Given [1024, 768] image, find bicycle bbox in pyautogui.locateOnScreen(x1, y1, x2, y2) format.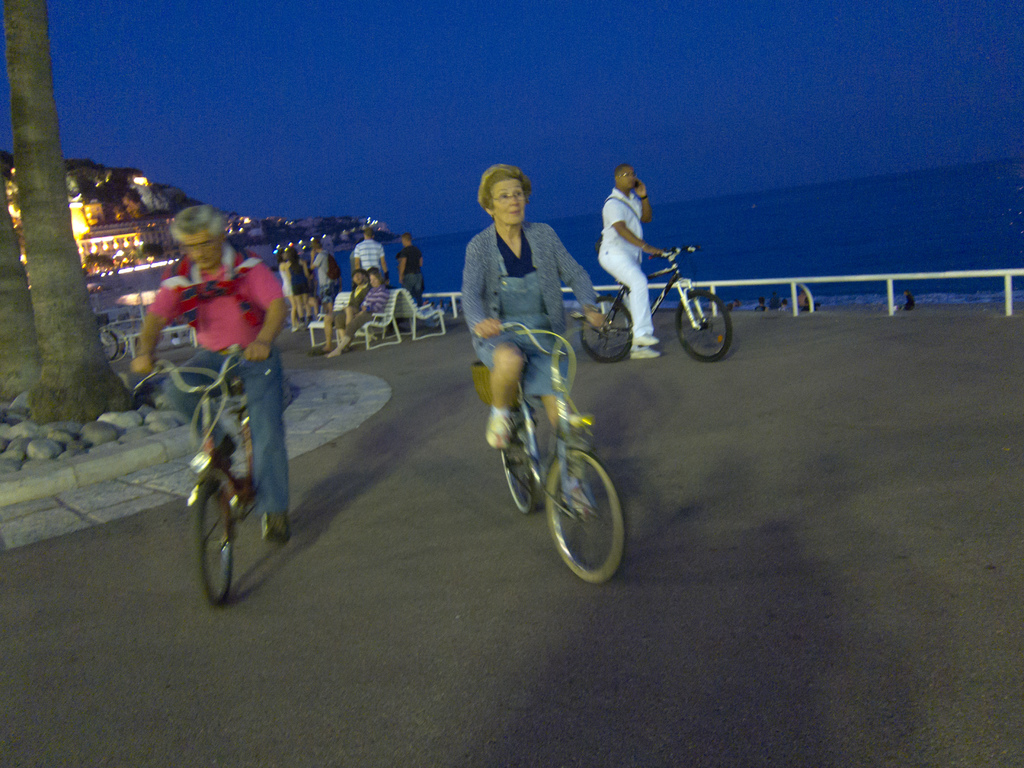
pyautogui.locateOnScreen(129, 351, 272, 610).
